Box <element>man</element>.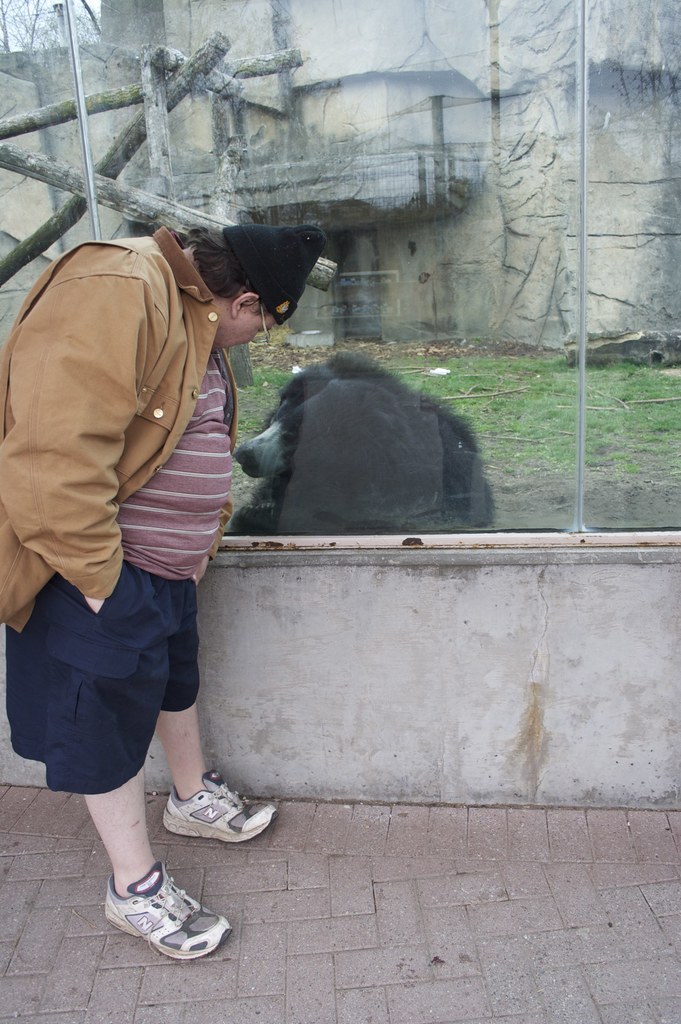
bbox=[14, 171, 290, 937].
